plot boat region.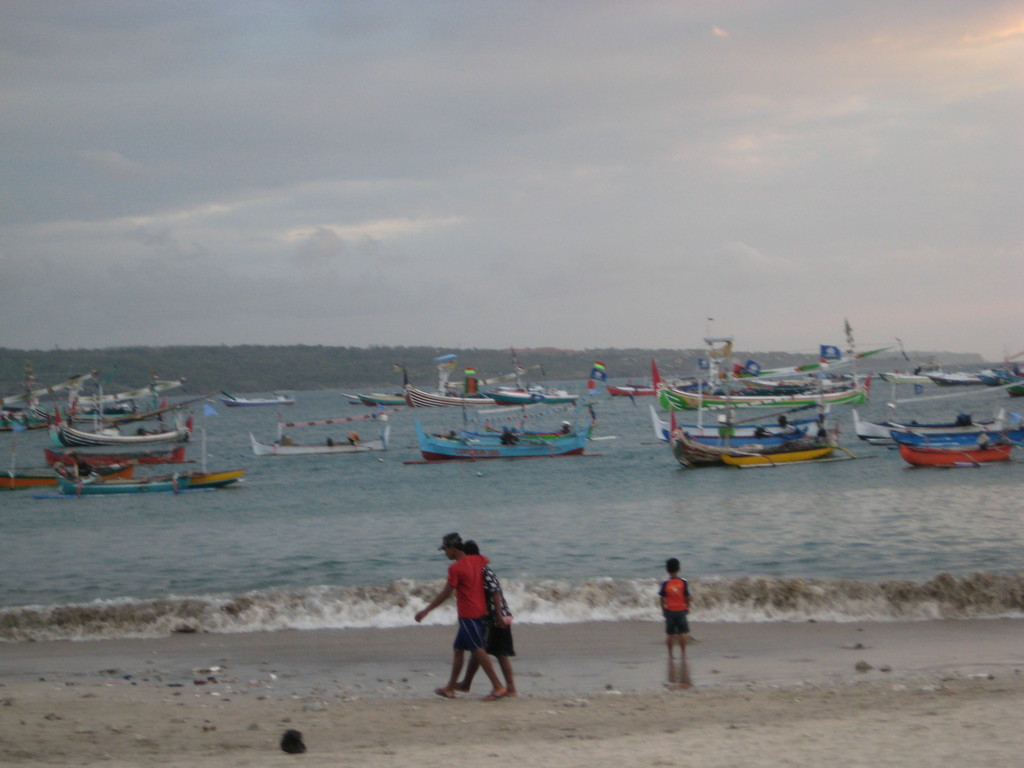
Plotted at 656, 387, 869, 404.
